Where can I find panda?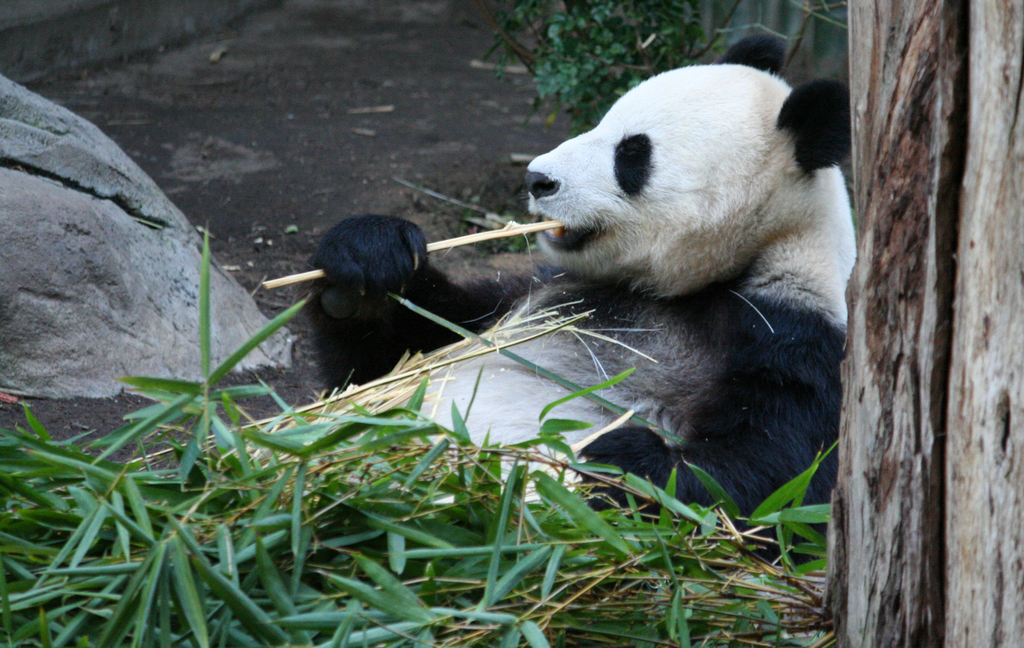
You can find it at crop(300, 33, 854, 569).
